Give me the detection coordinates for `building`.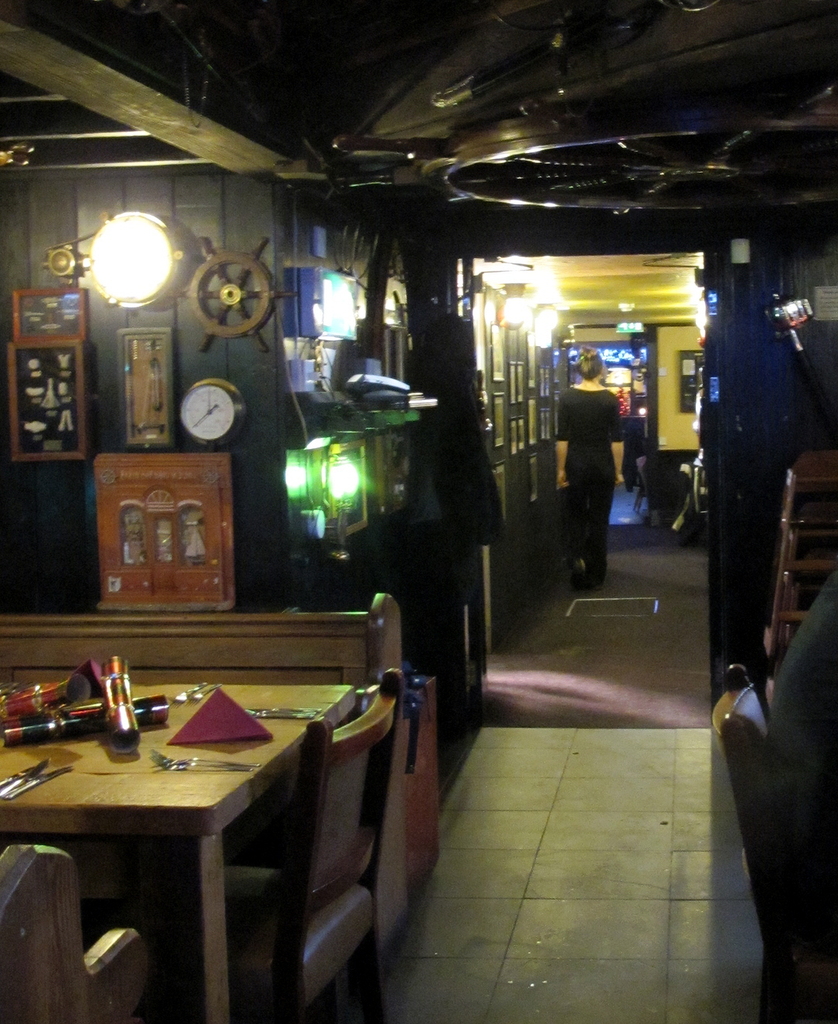
Rect(0, 0, 837, 1022).
